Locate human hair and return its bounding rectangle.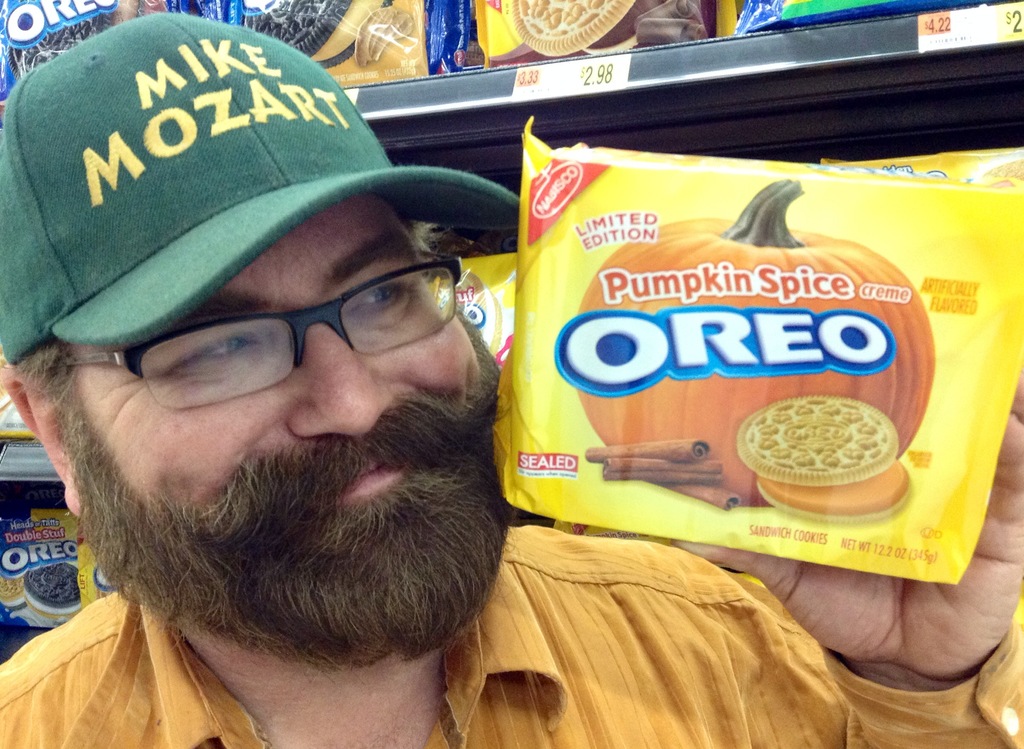
BBox(10, 334, 79, 386).
